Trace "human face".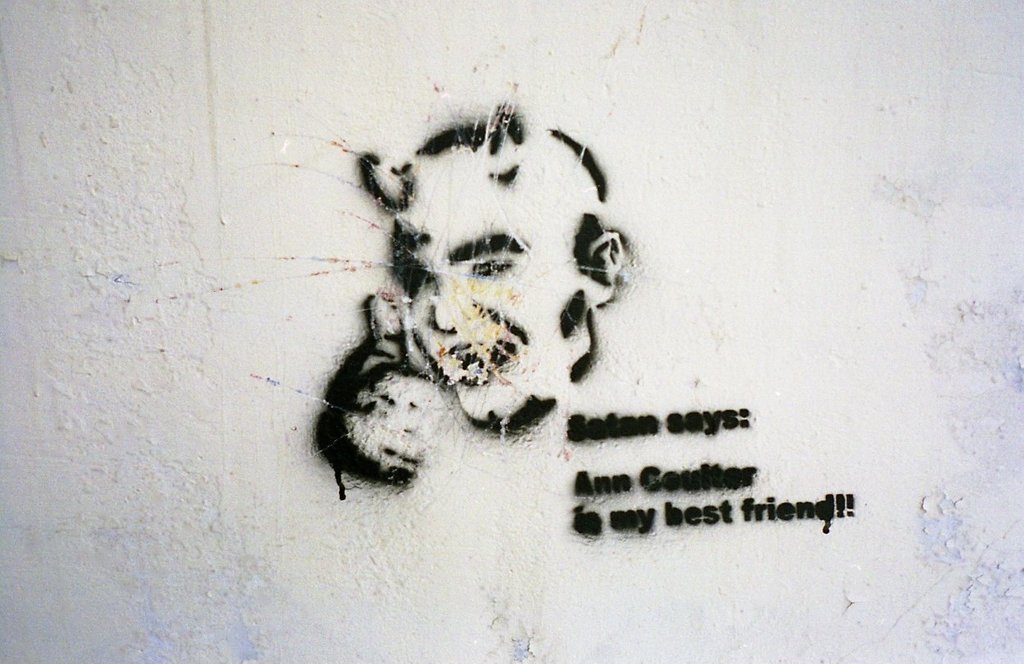
Traced to region(387, 185, 582, 419).
